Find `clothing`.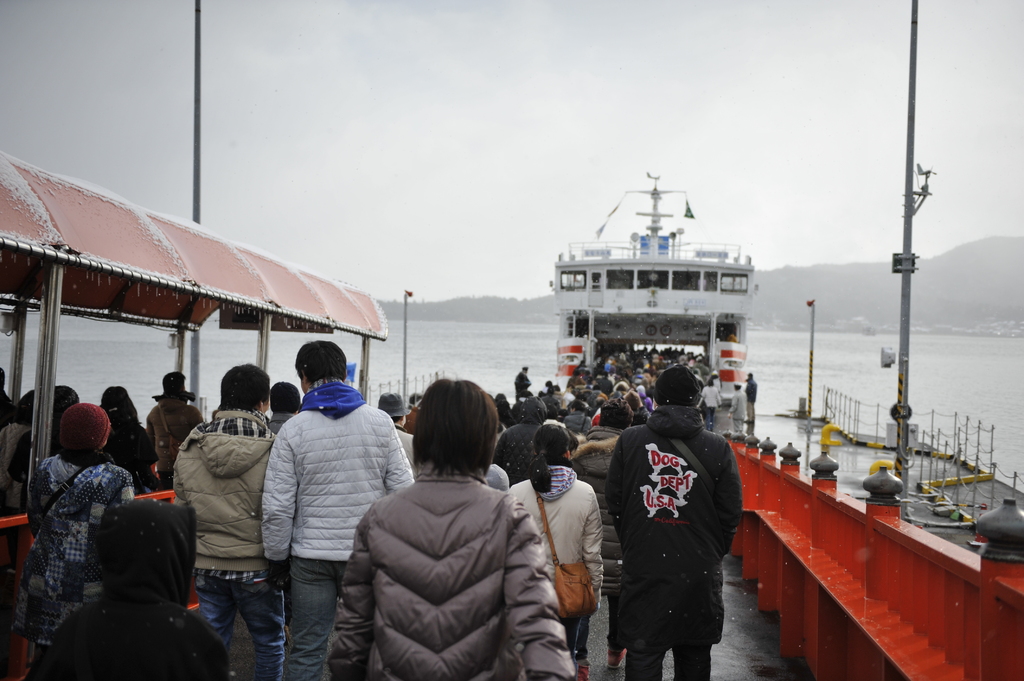
169/380/292/680.
